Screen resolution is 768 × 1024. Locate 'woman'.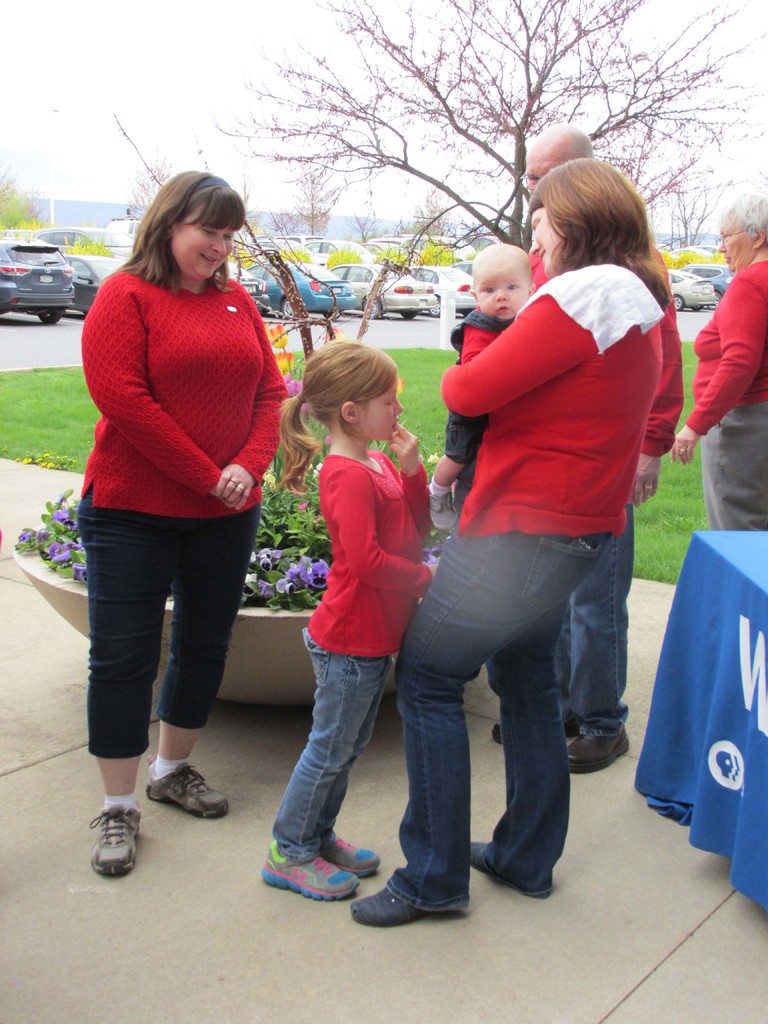
bbox(664, 175, 767, 541).
